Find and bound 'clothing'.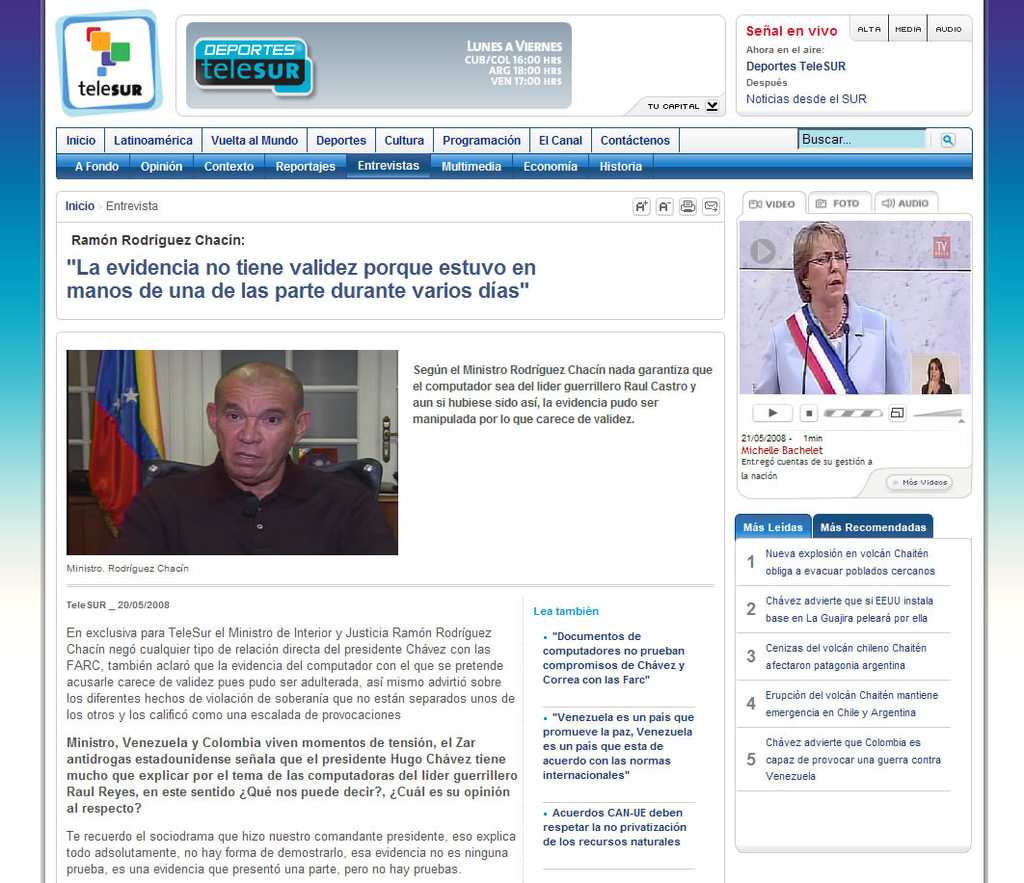
Bound: <box>108,459,401,550</box>.
